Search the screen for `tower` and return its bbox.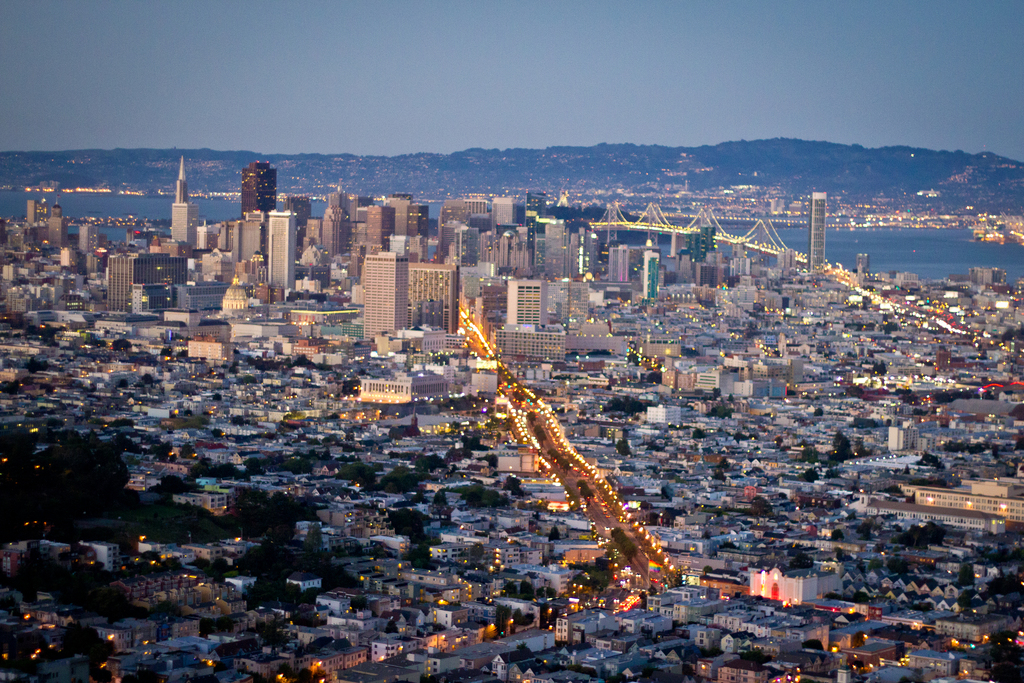
Found: pyautogui.locateOnScreen(168, 204, 196, 245).
